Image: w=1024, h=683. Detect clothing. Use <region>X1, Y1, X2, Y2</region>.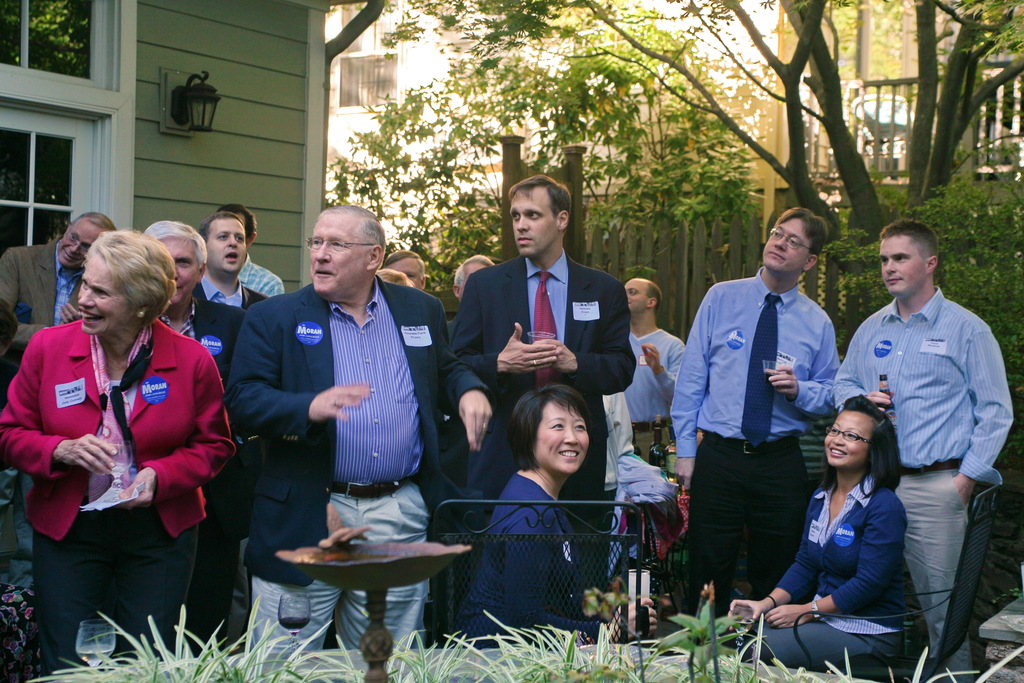
<region>206, 275, 273, 374</region>.
